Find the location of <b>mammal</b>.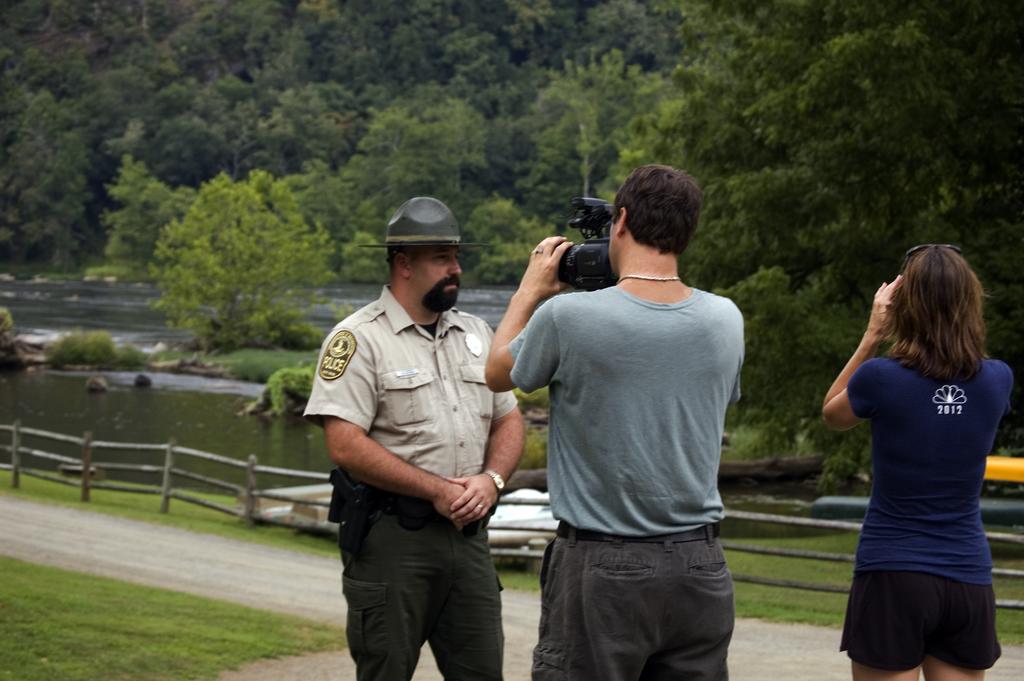
Location: rect(484, 163, 745, 680).
